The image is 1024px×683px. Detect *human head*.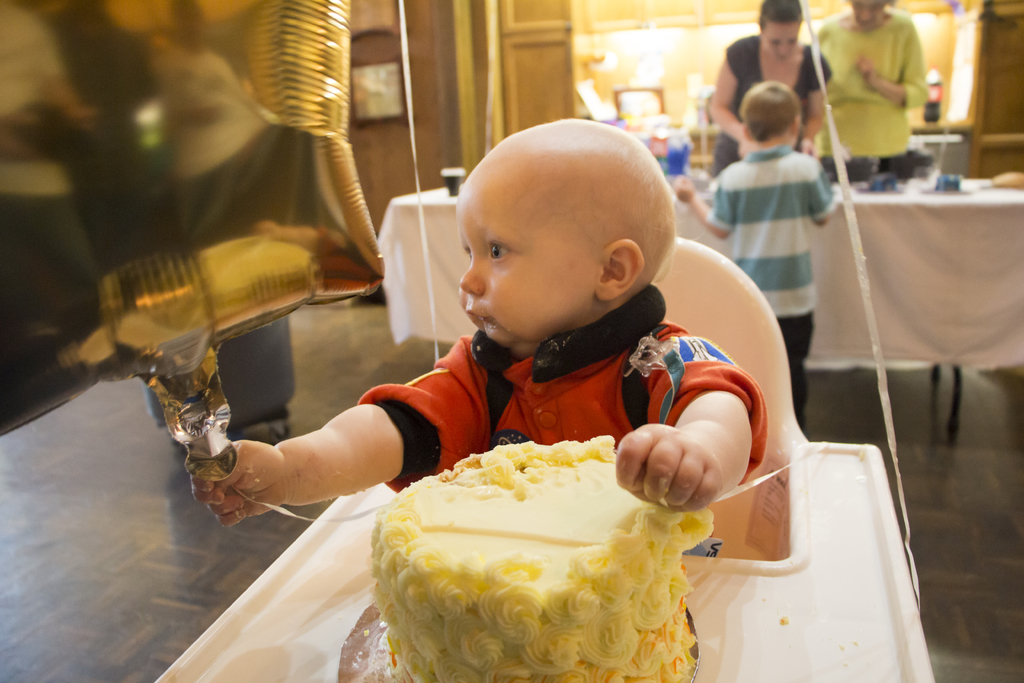
Detection: [x1=758, y1=0, x2=802, y2=63].
